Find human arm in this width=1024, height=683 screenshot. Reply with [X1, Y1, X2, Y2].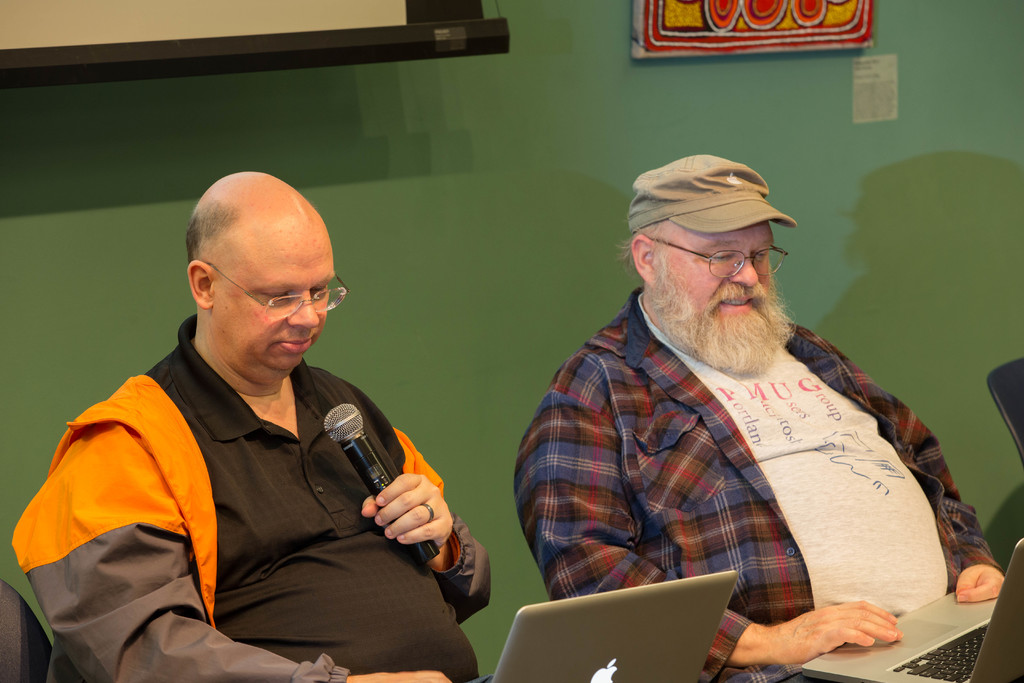
[845, 354, 1006, 596].
